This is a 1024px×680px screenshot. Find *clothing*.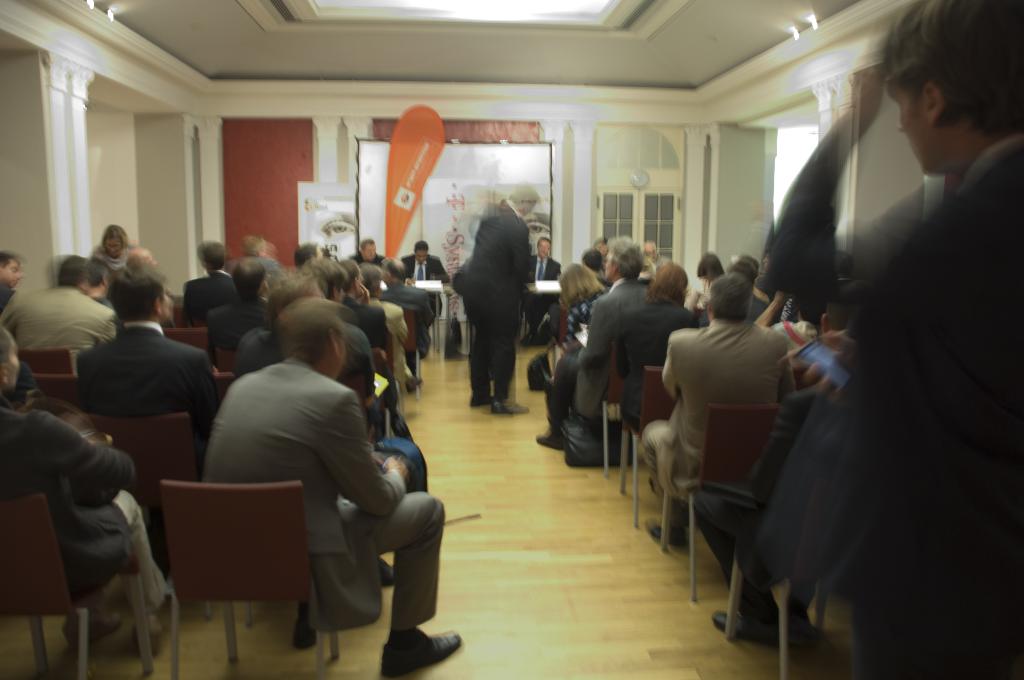
Bounding box: 341:296:400:387.
